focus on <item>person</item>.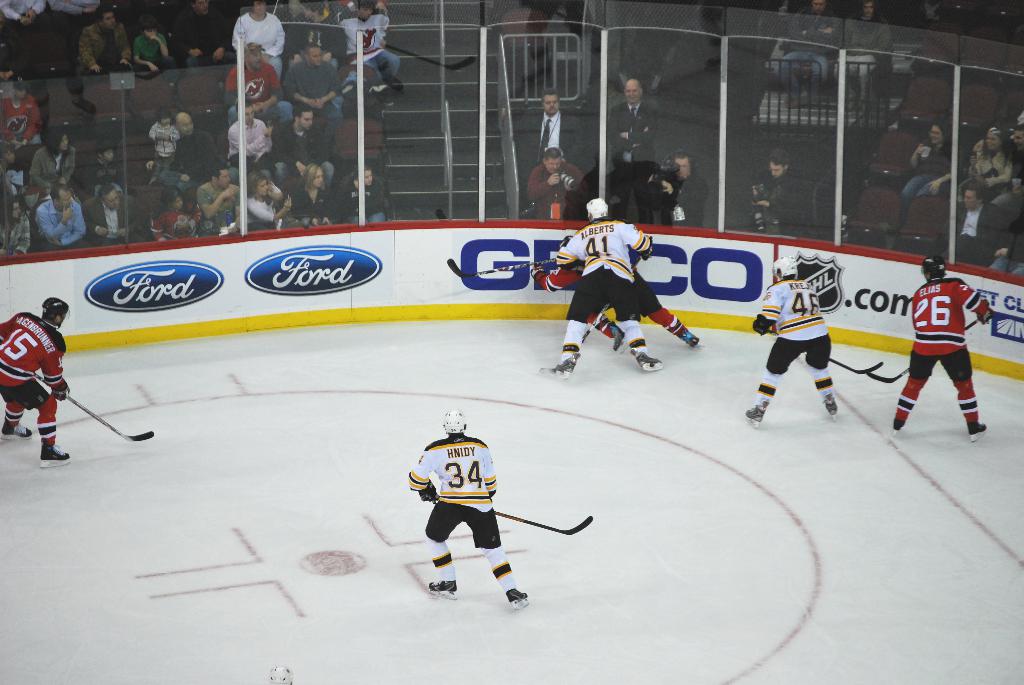
Focused at (x1=404, y1=408, x2=530, y2=613).
